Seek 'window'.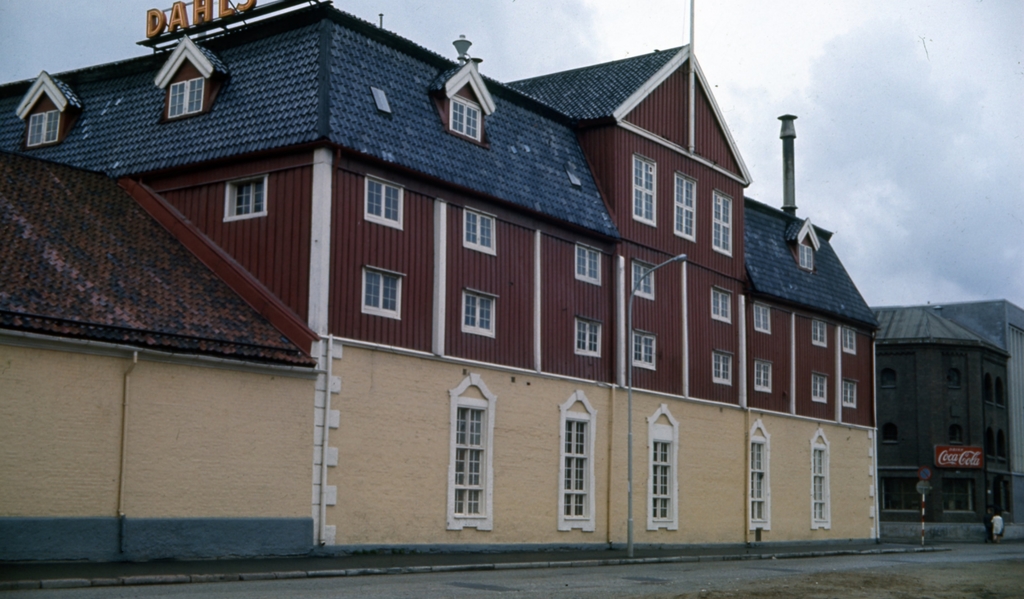
left=755, top=304, right=771, bottom=331.
